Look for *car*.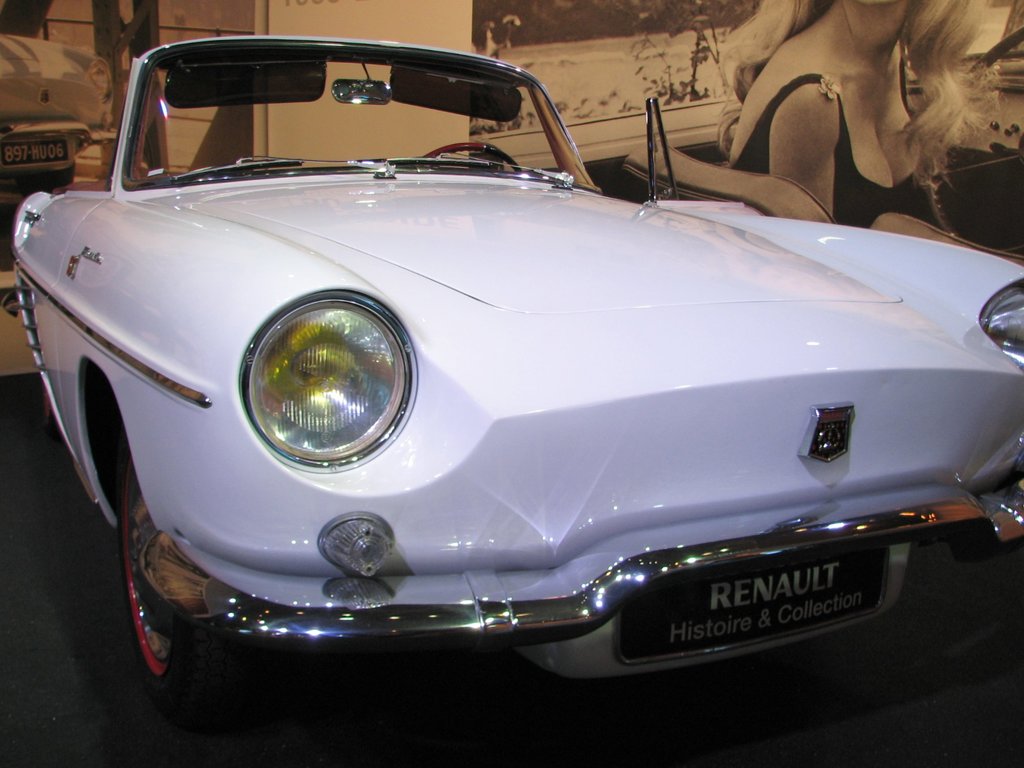
Found: (x1=0, y1=38, x2=116, y2=187).
